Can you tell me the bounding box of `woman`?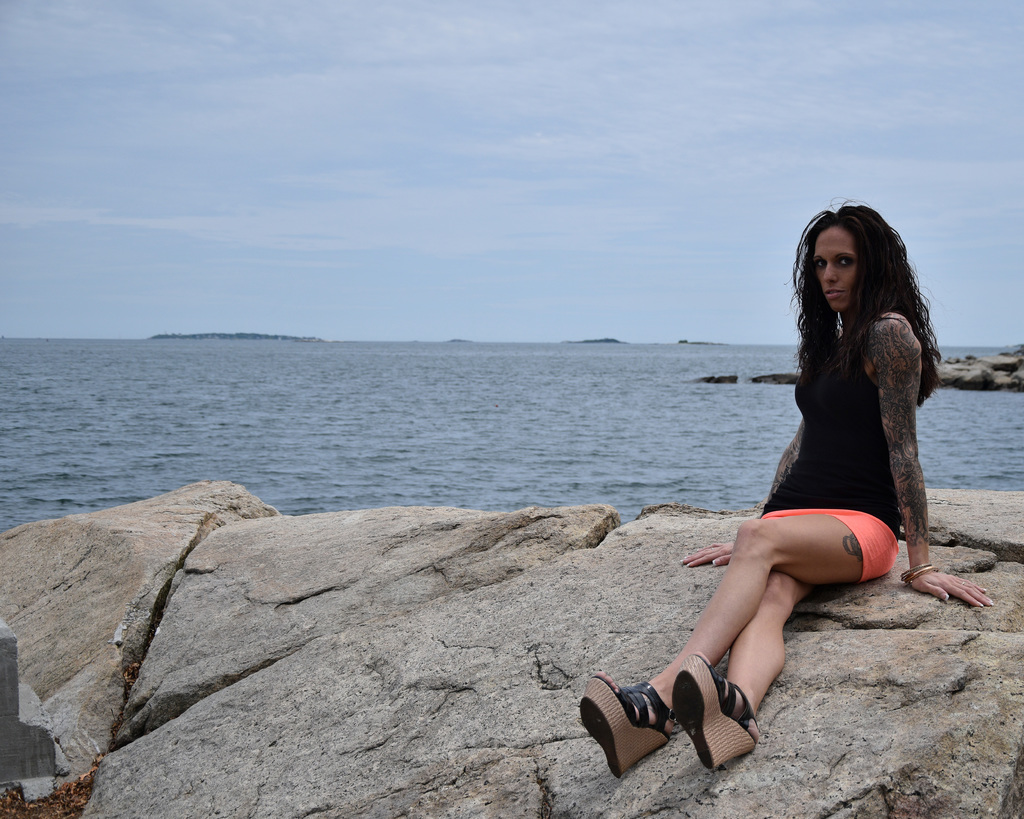
(620, 219, 973, 731).
